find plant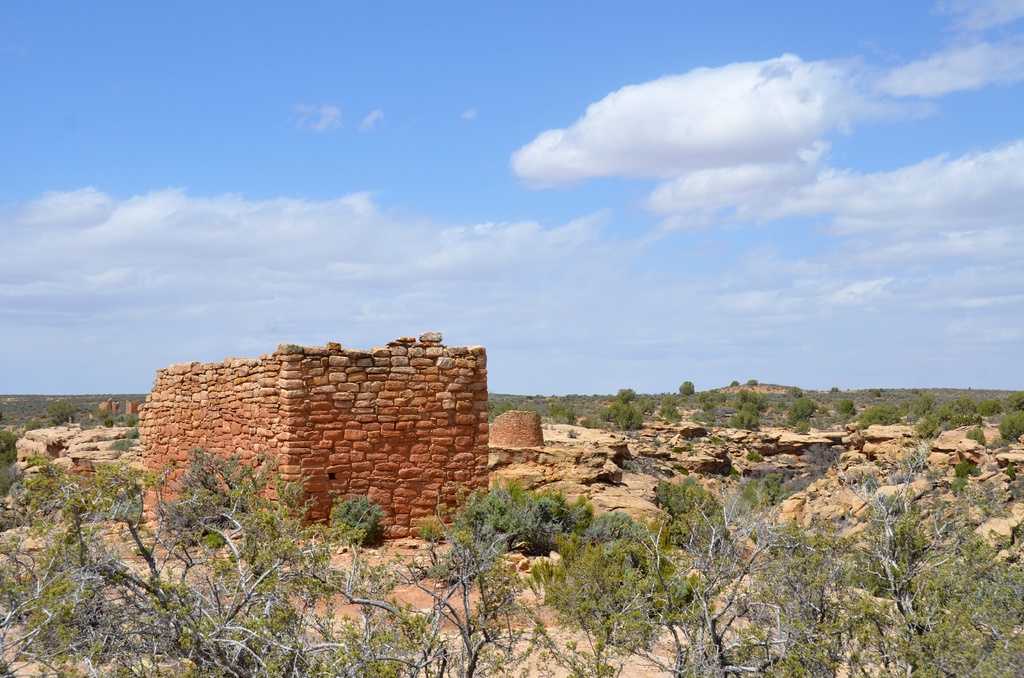
[416, 522, 447, 549]
